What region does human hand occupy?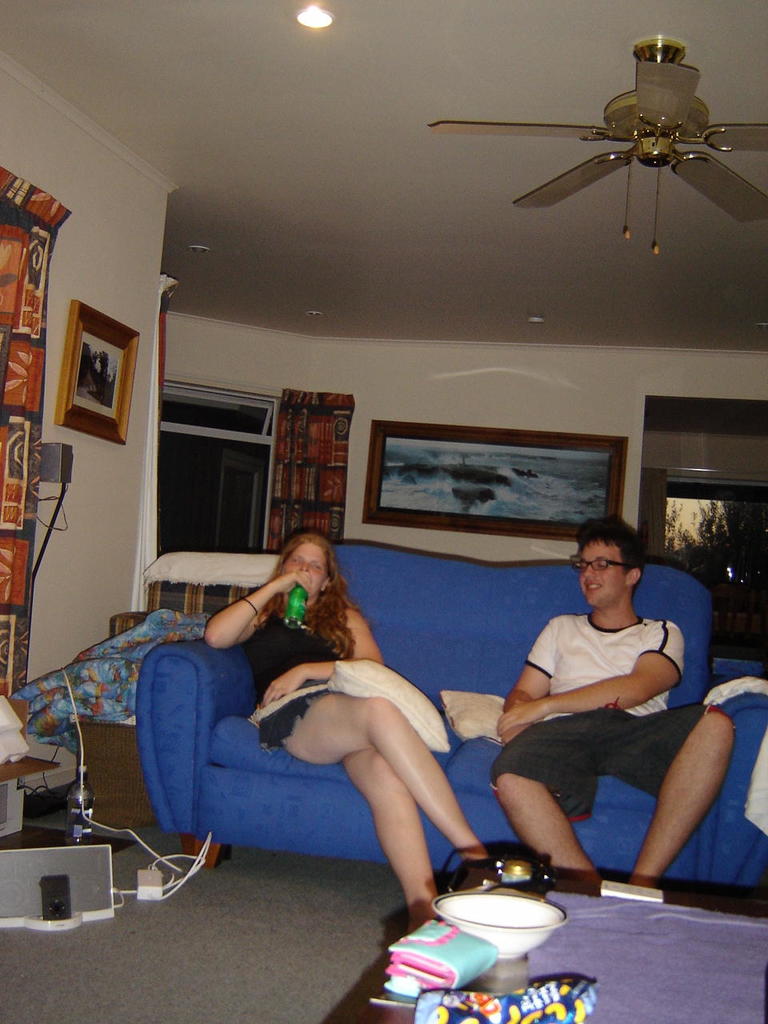
278:569:316:598.
